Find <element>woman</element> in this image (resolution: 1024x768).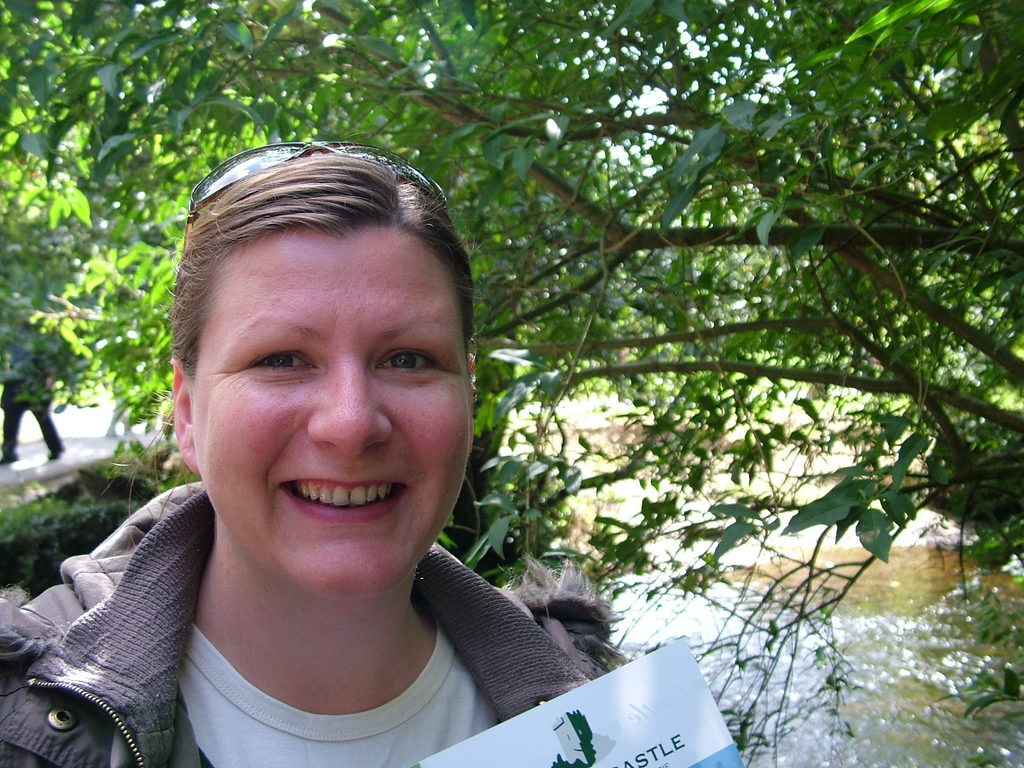
left=42, top=121, right=658, bottom=767.
